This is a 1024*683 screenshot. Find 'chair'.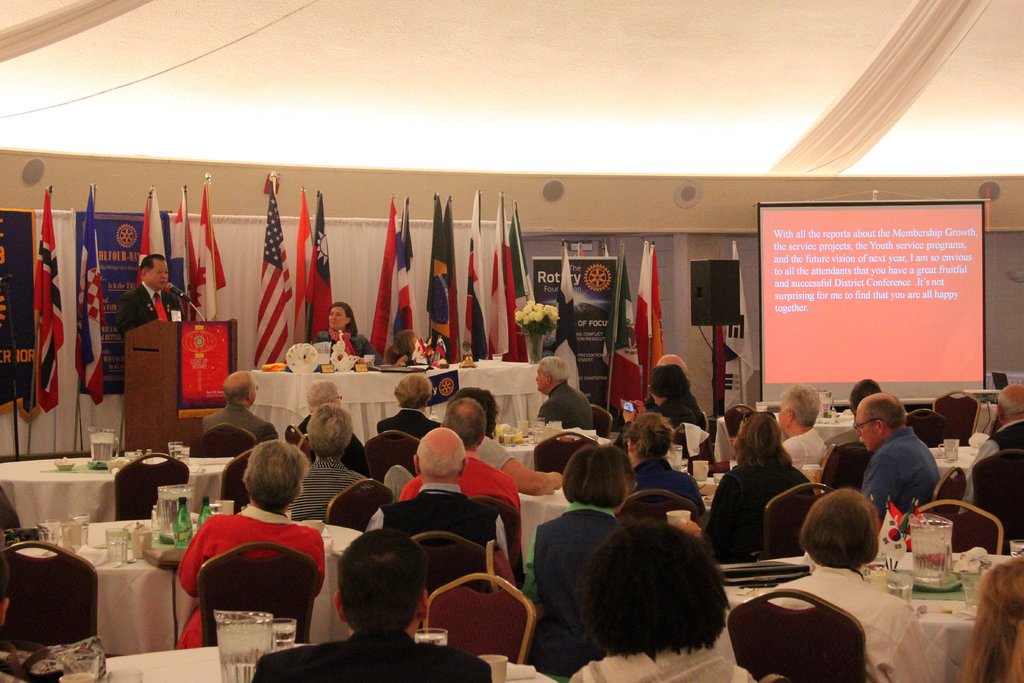
Bounding box: region(719, 404, 755, 436).
